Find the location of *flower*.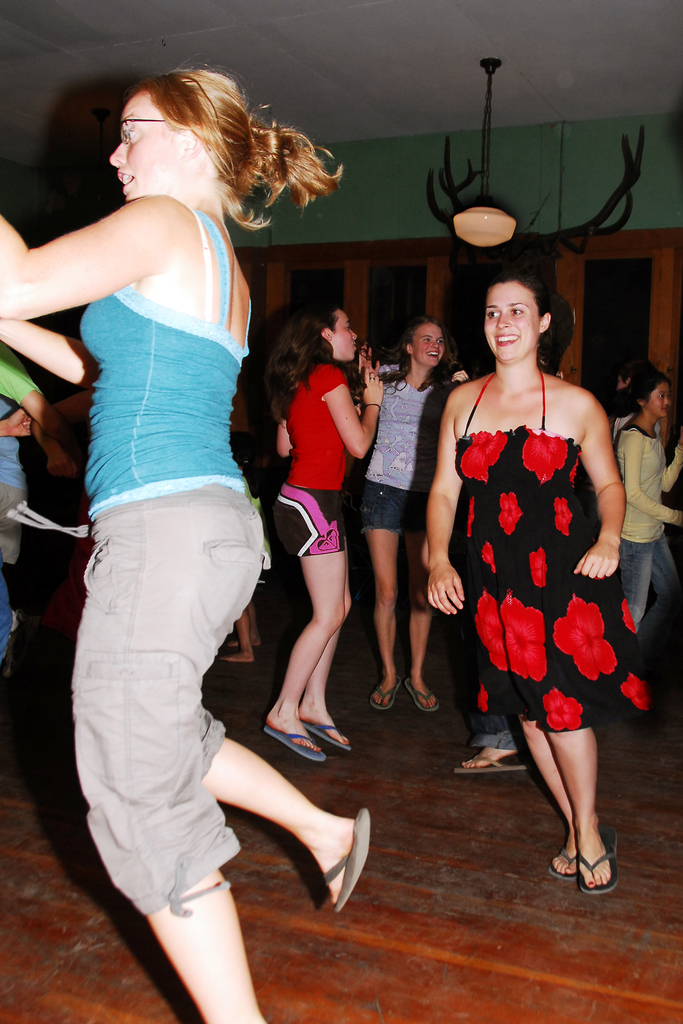
Location: box=[466, 496, 475, 536].
